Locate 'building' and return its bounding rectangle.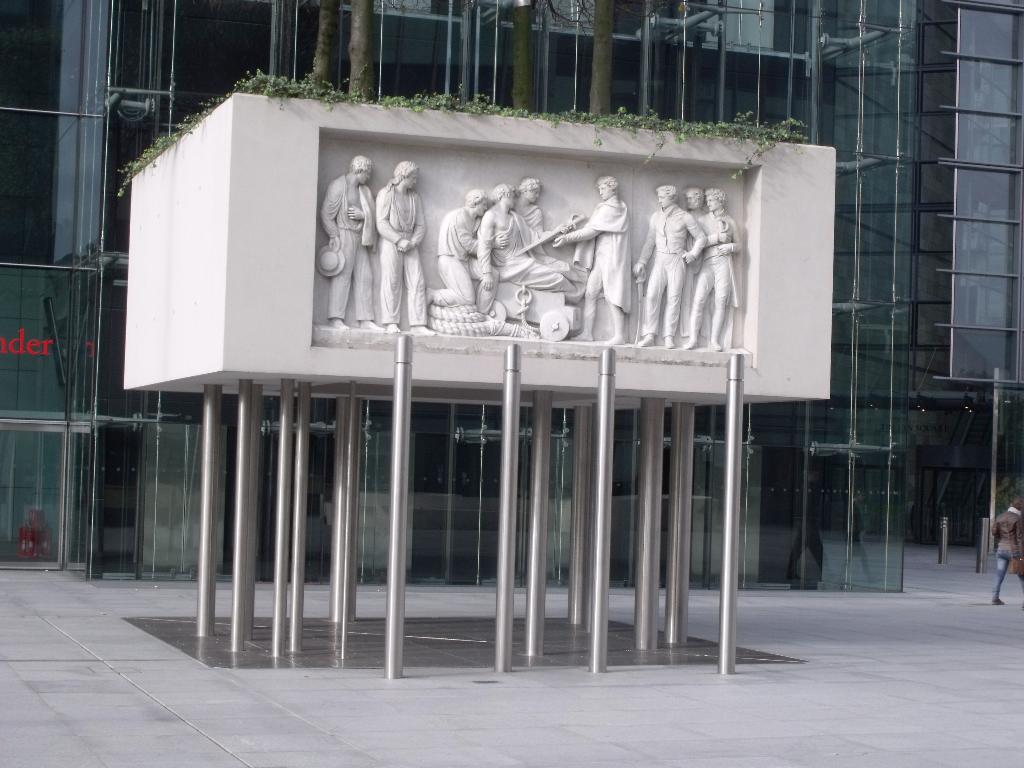
(2, 0, 1023, 597).
